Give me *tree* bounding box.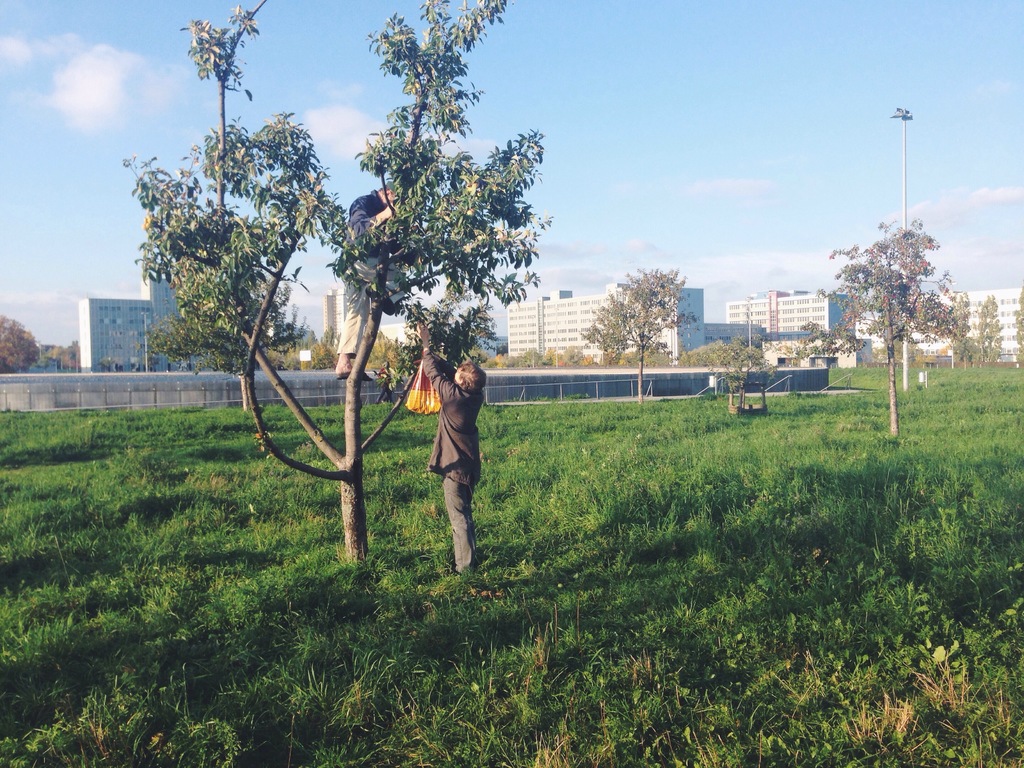
{"left": 274, "top": 321, "right": 342, "bottom": 372}.
